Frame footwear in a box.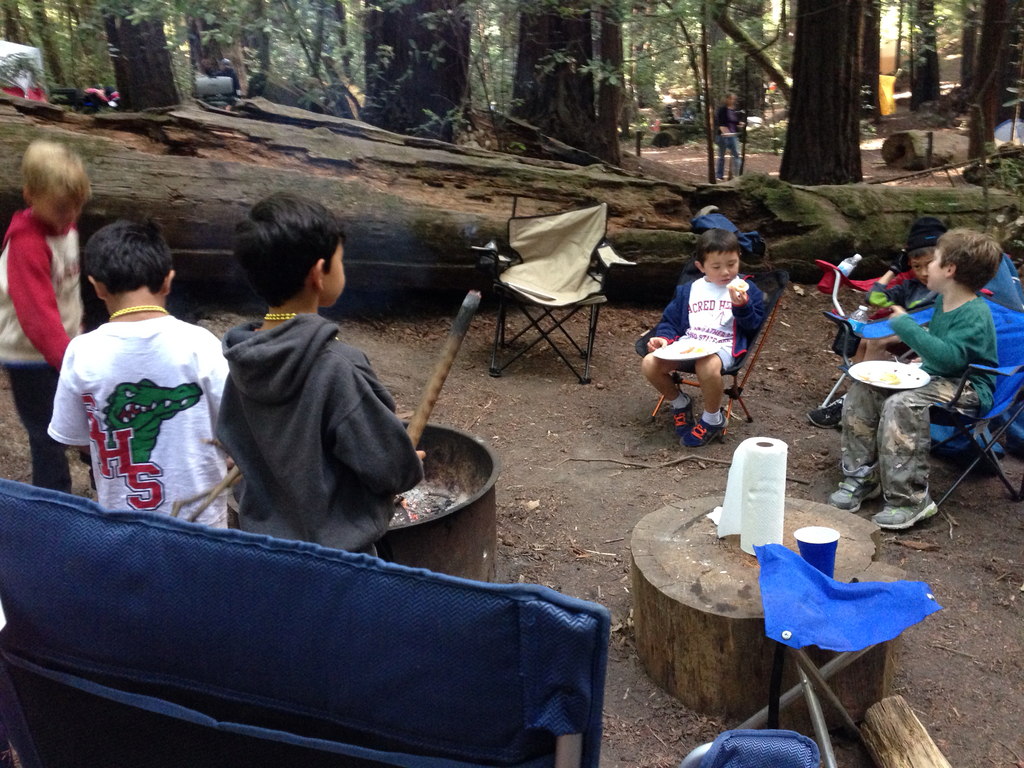
bbox=[682, 410, 726, 447].
